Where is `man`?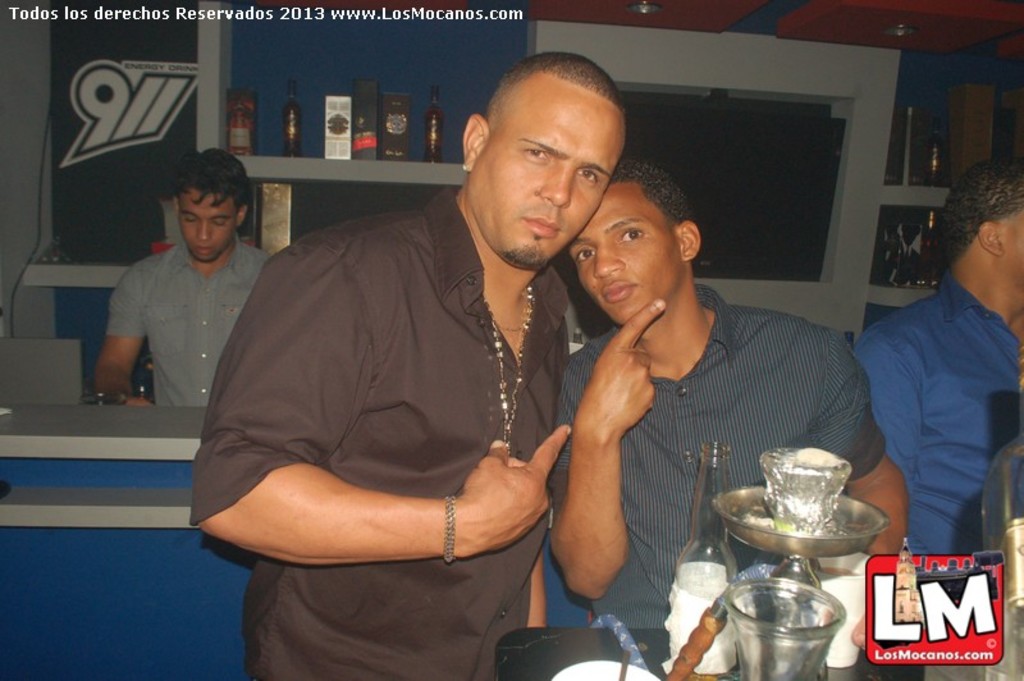
539:165:911:609.
